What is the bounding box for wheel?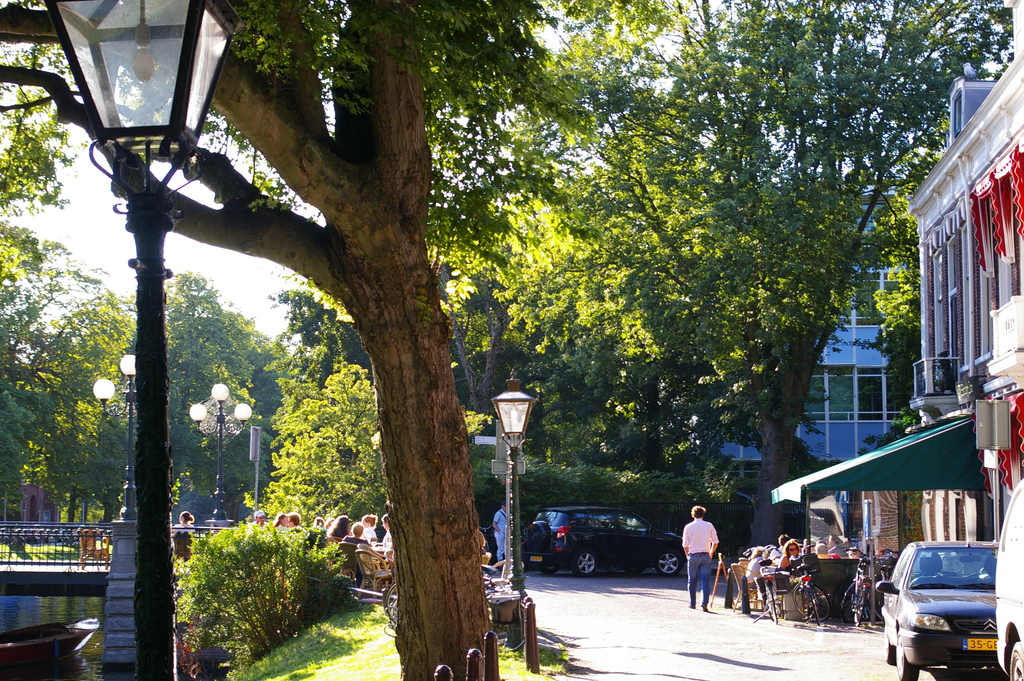
box(856, 583, 867, 627).
